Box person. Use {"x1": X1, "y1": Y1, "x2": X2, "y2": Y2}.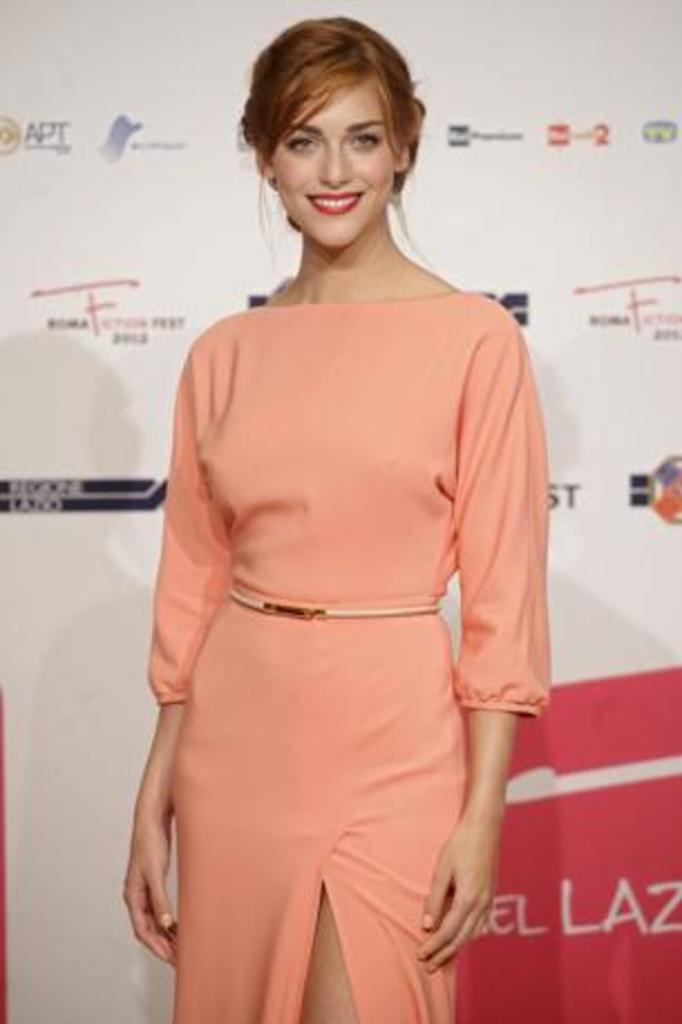
{"x1": 103, "y1": 34, "x2": 566, "y2": 1013}.
